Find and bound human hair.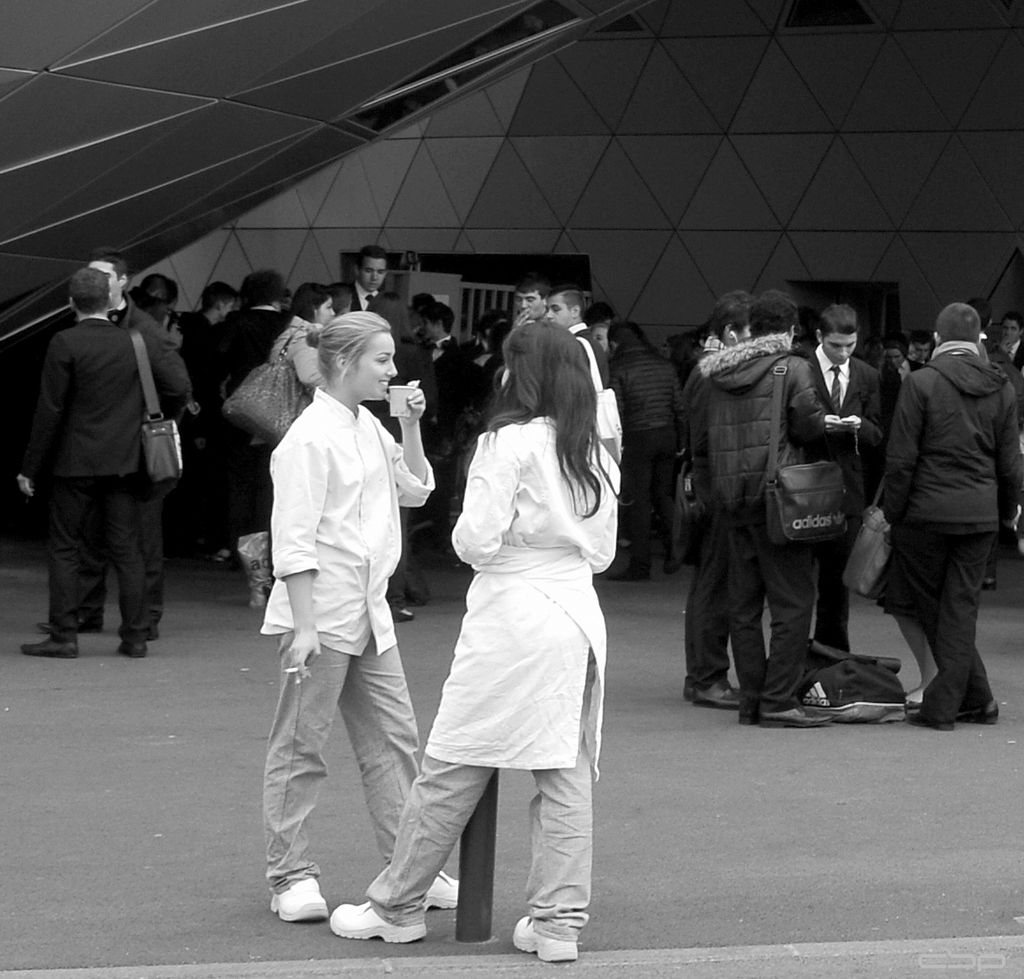
Bound: box(124, 267, 182, 307).
